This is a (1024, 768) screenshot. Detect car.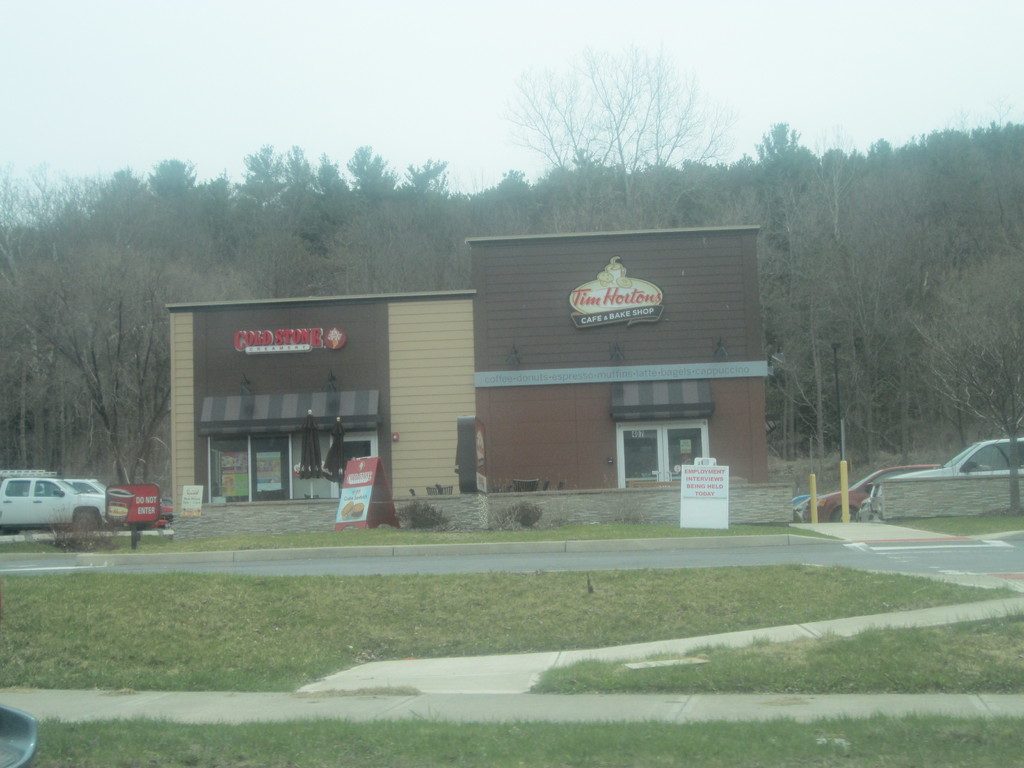
box(862, 434, 1023, 518).
